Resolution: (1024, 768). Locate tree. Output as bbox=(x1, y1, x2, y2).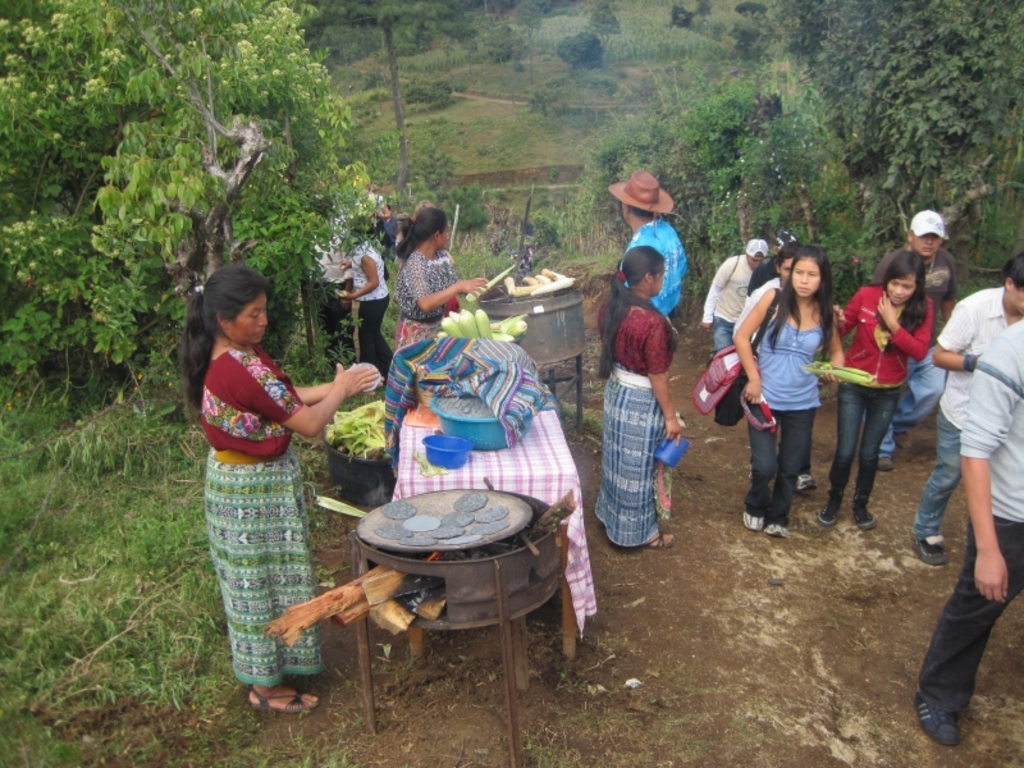
bbox=(0, 0, 383, 394).
